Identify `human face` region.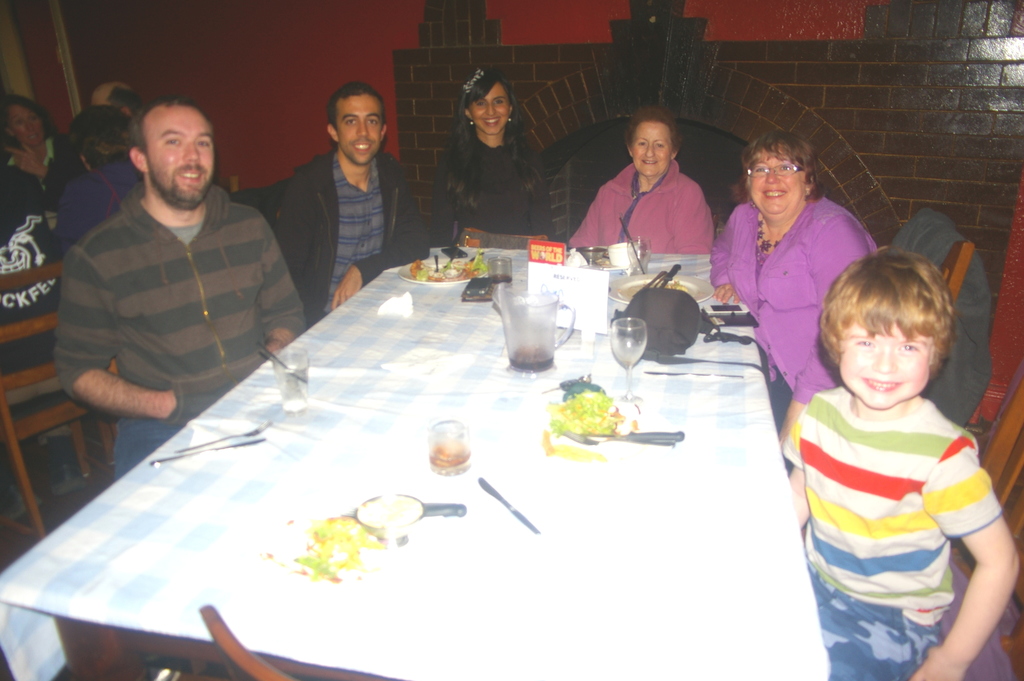
Region: crop(839, 321, 925, 410).
